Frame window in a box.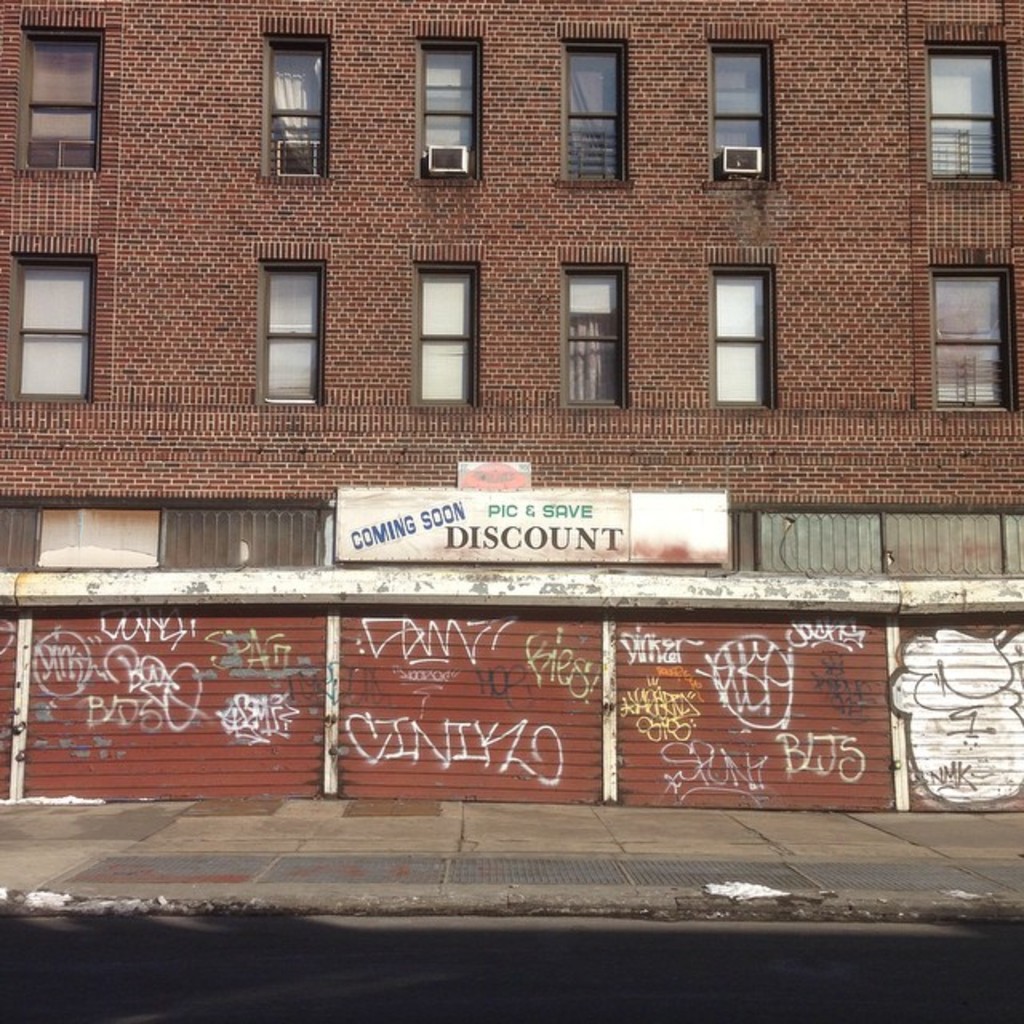
[x1=19, y1=30, x2=104, y2=171].
